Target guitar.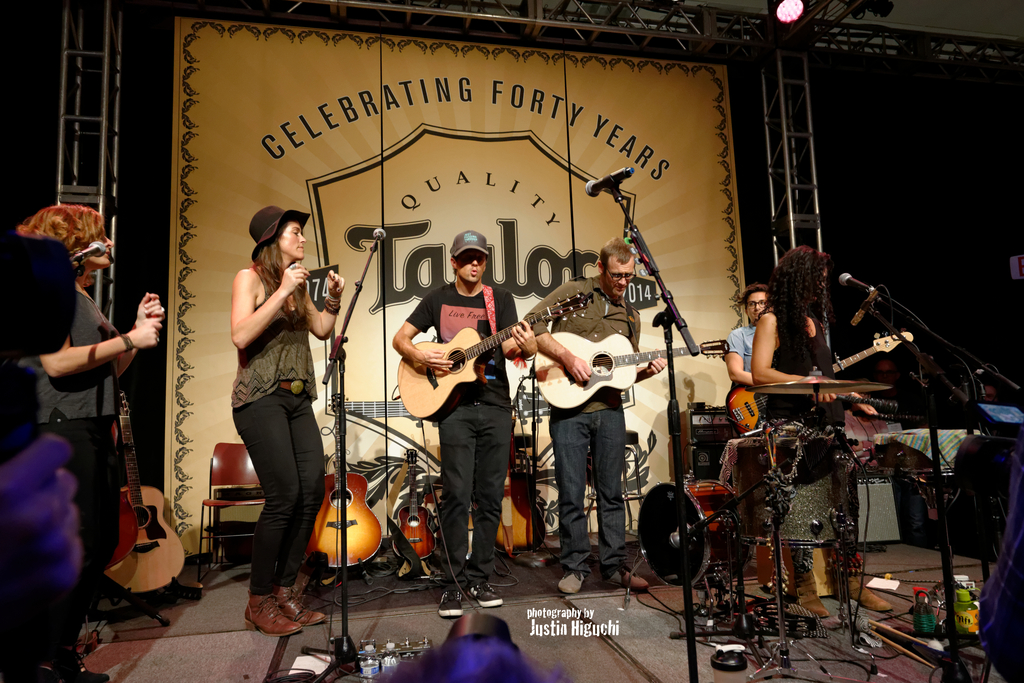
Target region: bbox=(714, 328, 913, 429).
